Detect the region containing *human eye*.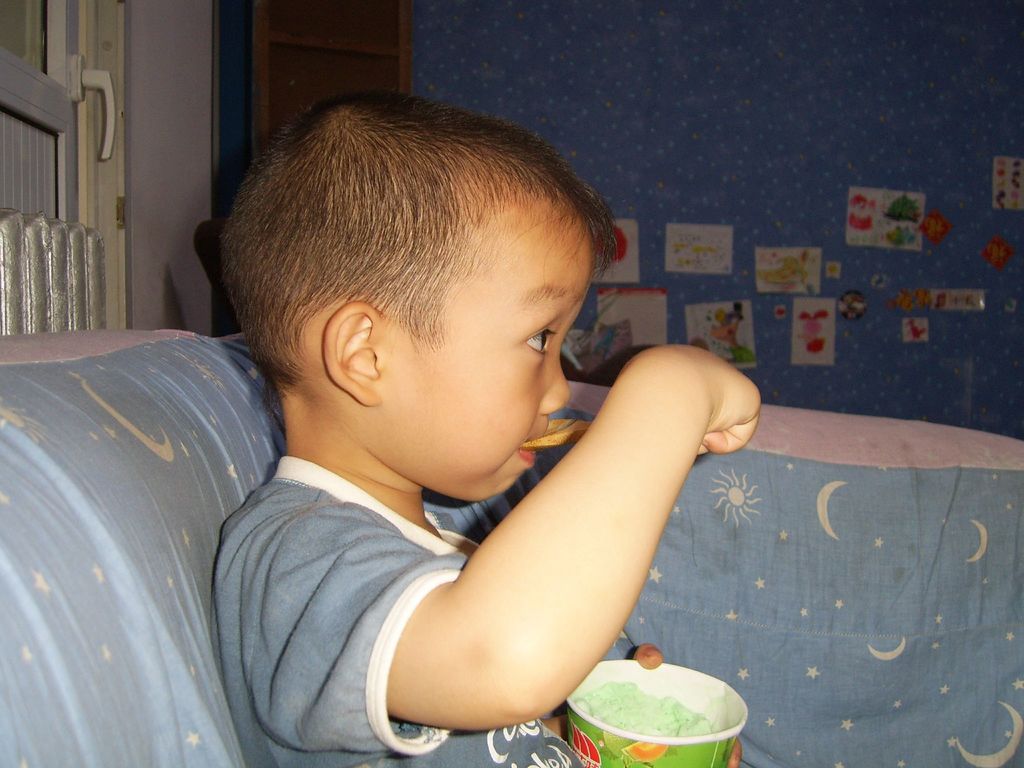
(x1=521, y1=326, x2=559, y2=358).
